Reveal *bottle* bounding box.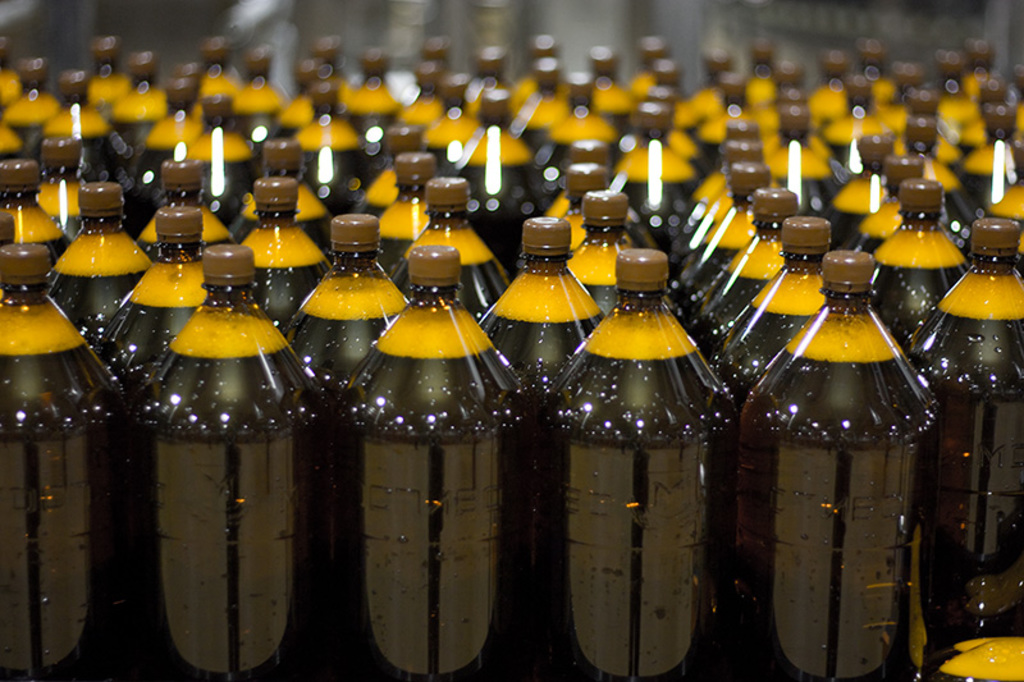
Revealed: bbox=(507, 36, 561, 124).
